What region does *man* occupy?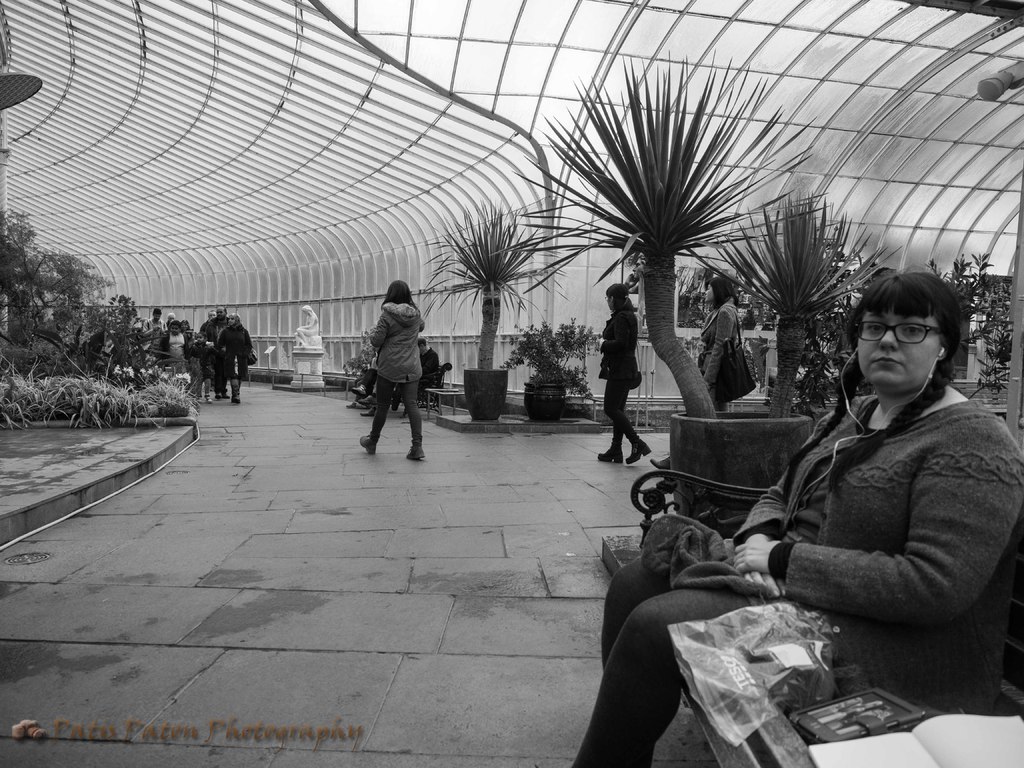
crop(201, 310, 216, 332).
